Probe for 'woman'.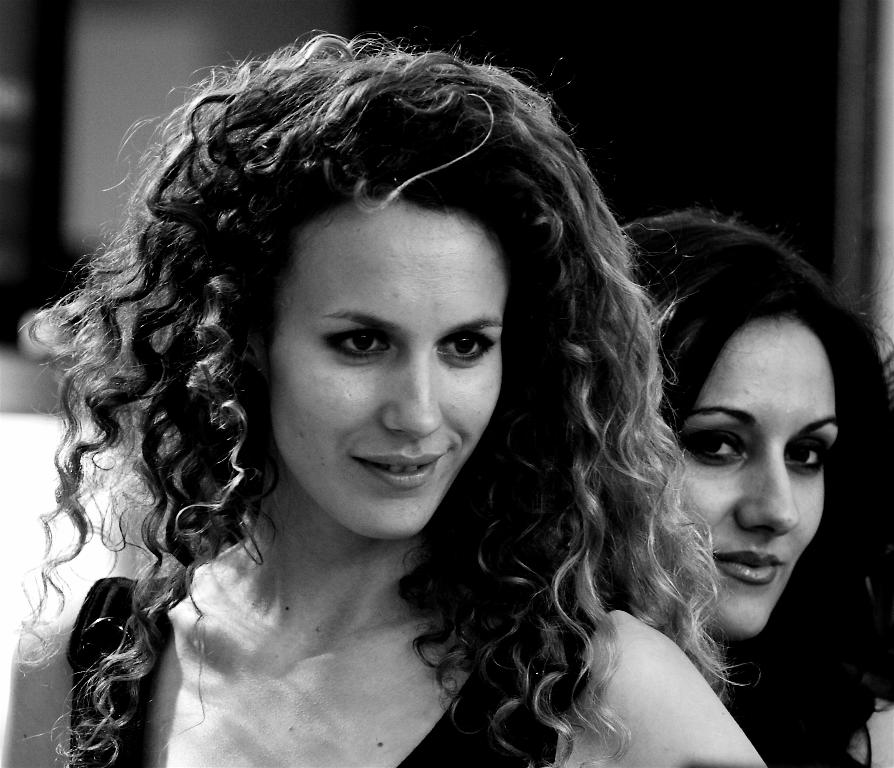
Probe result: (623,207,893,767).
